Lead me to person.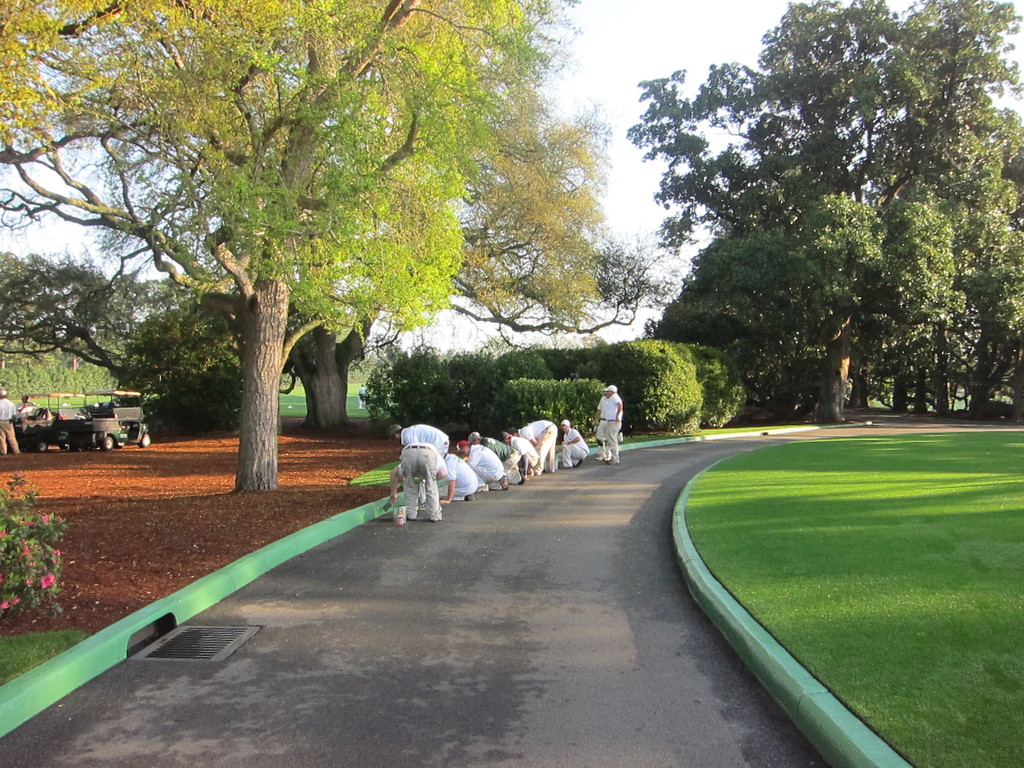
Lead to crop(388, 422, 450, 509).
